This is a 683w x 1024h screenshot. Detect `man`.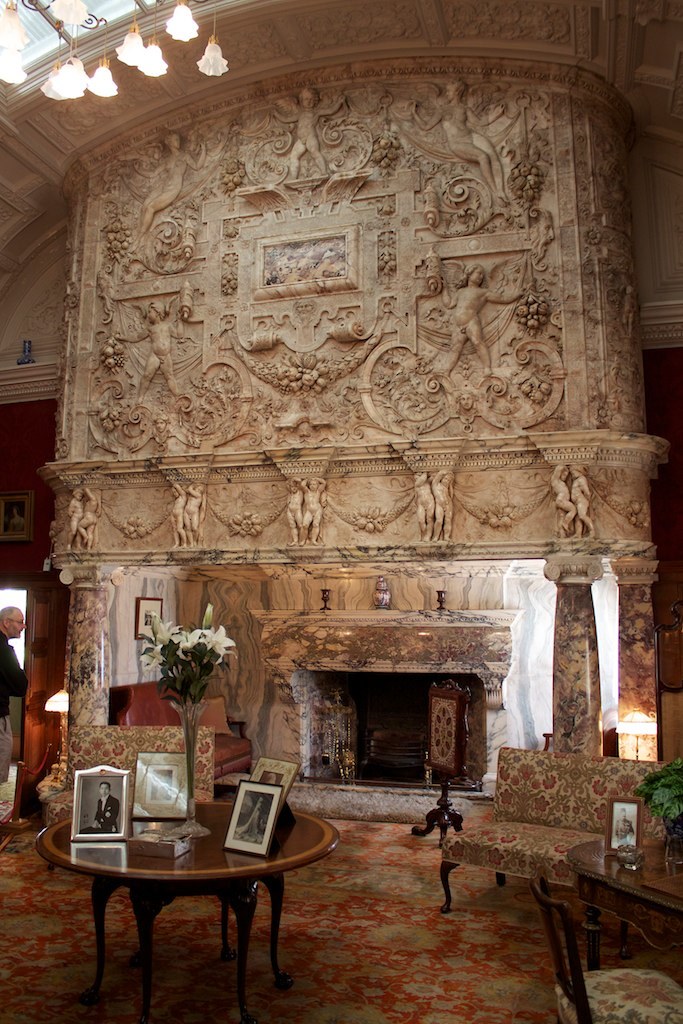
(0, 592, 32, 718).
